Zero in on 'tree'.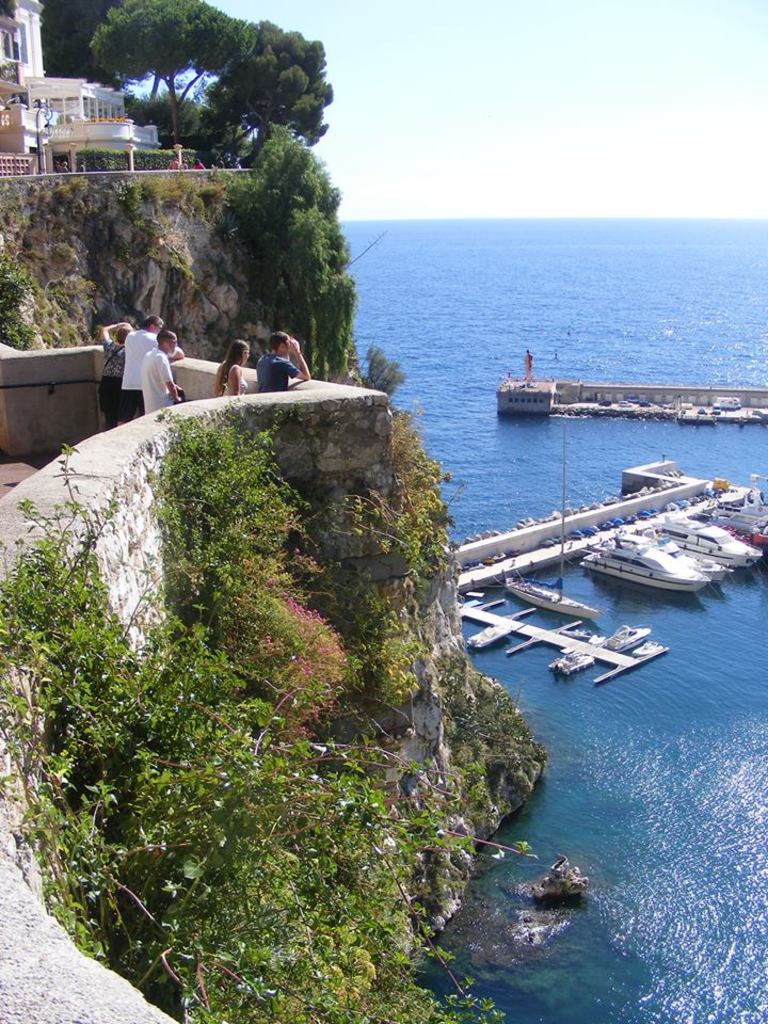
Zeroed in: 84, 0, 245, 141.
